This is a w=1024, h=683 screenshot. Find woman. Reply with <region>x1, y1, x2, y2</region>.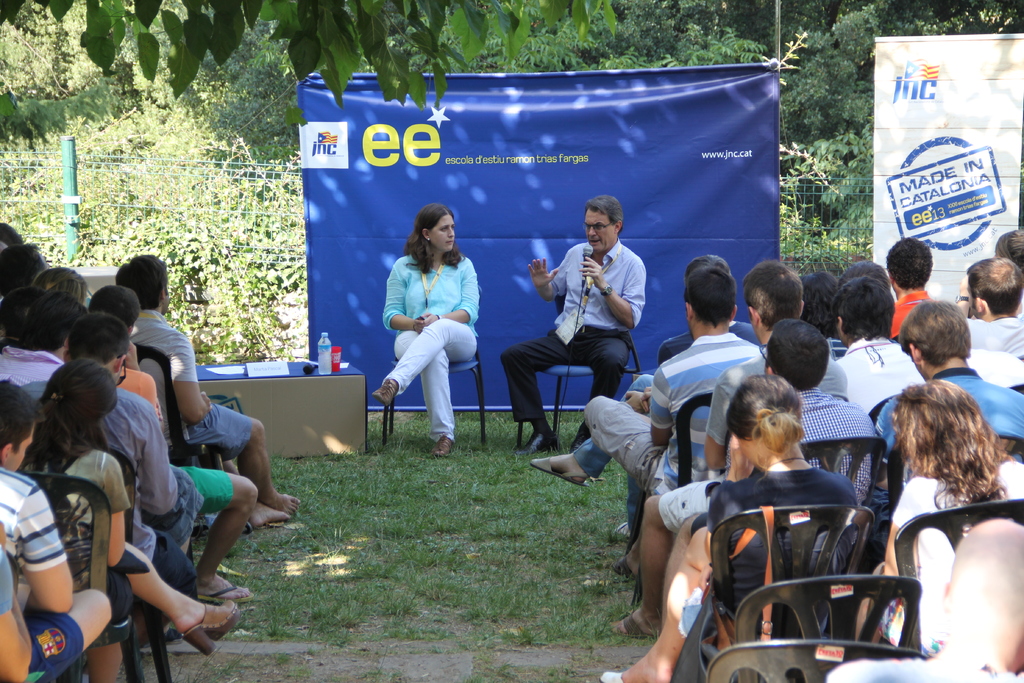
<region>854, 382, 1023, 658</region>.
